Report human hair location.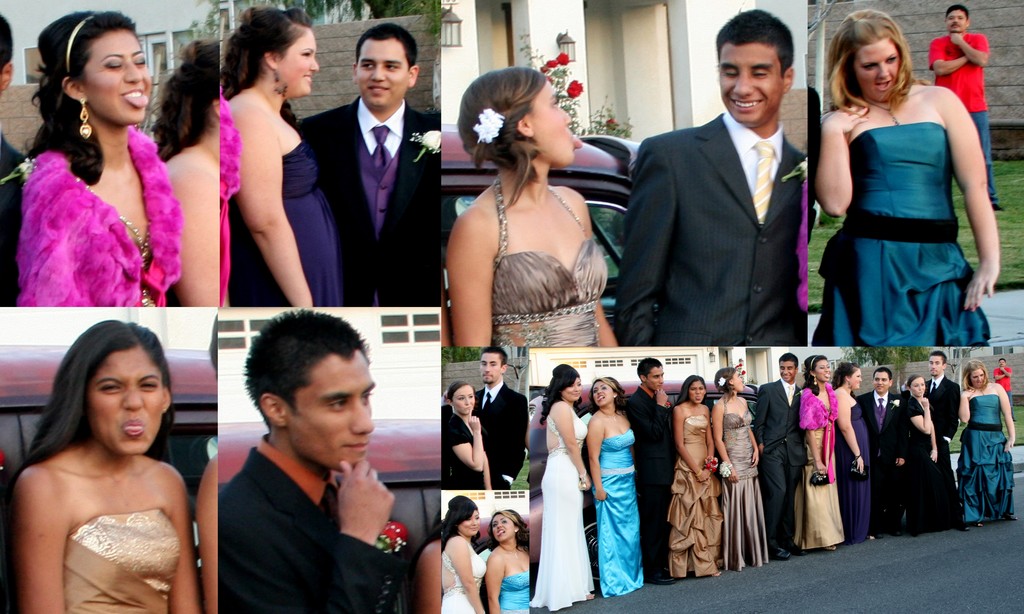
Report: bbox(800, 356, 826, 396).
